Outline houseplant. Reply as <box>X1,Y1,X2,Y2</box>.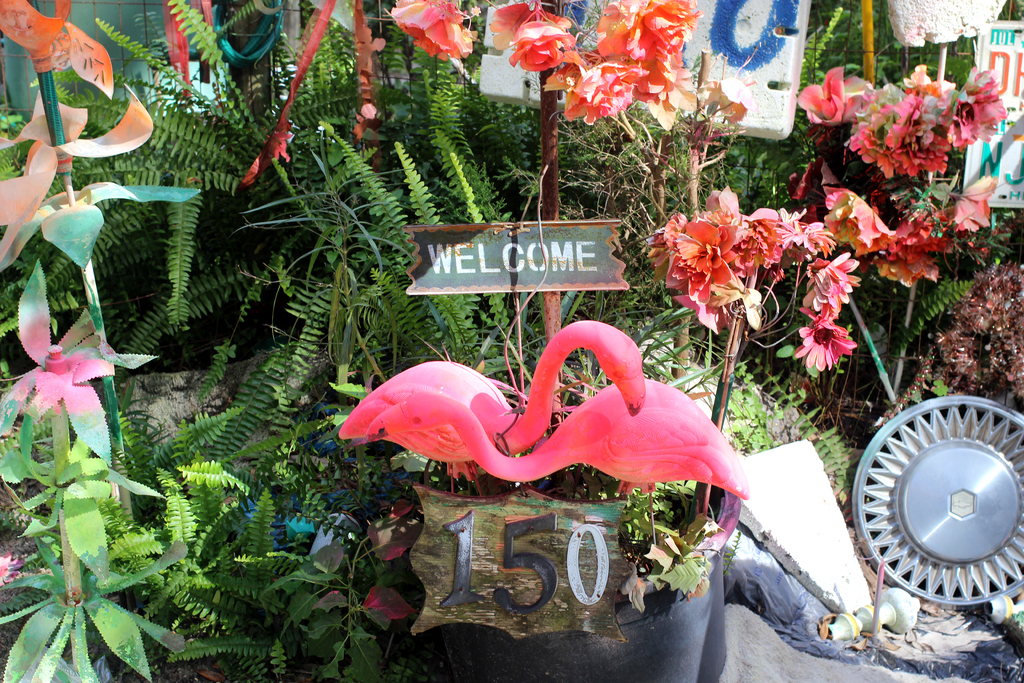
<box>391,0,857,682</box>.
